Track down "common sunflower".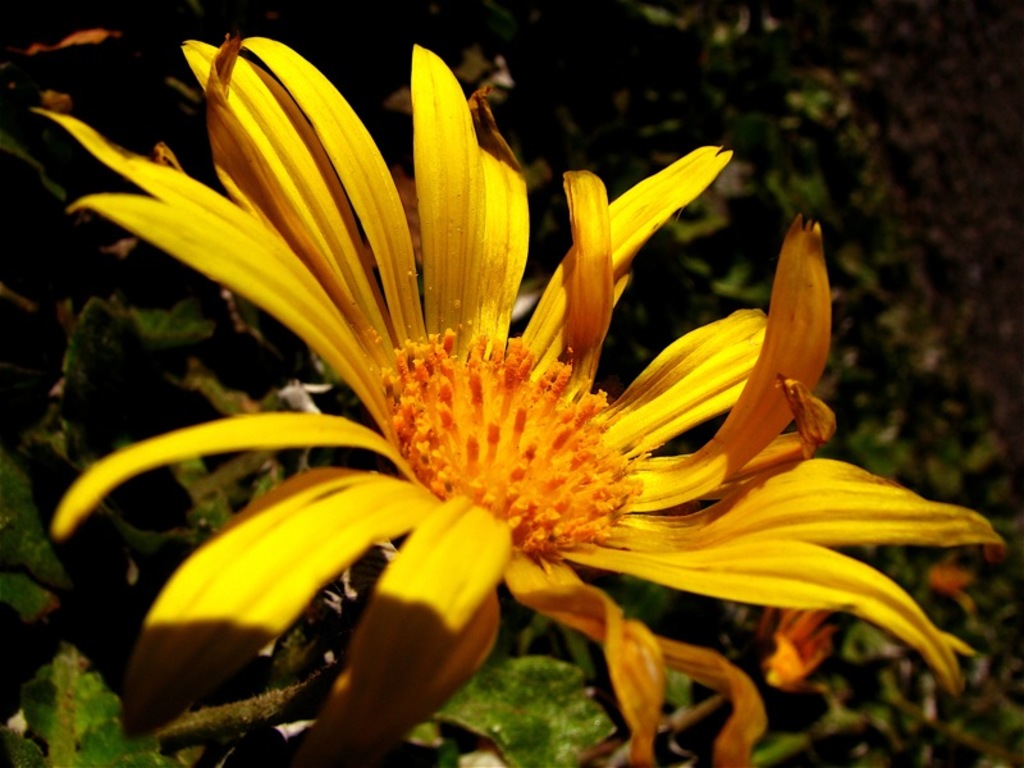
Tracked to [left=79, top=72, right=1005, bottom=758].
